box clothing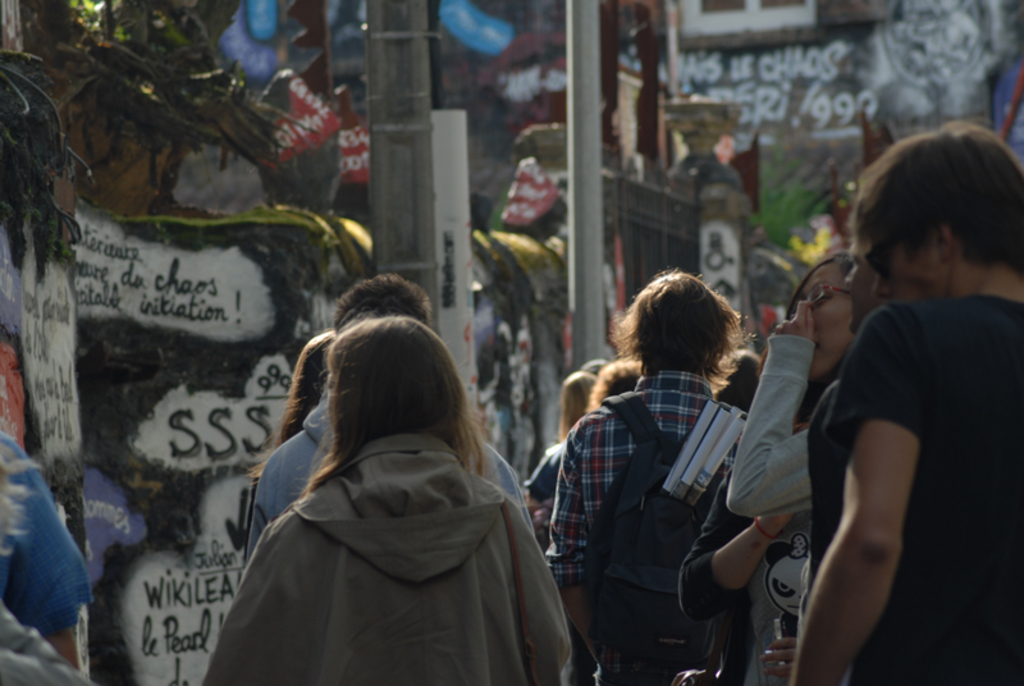
[left=0, top=417, right=96, bottom=685]
